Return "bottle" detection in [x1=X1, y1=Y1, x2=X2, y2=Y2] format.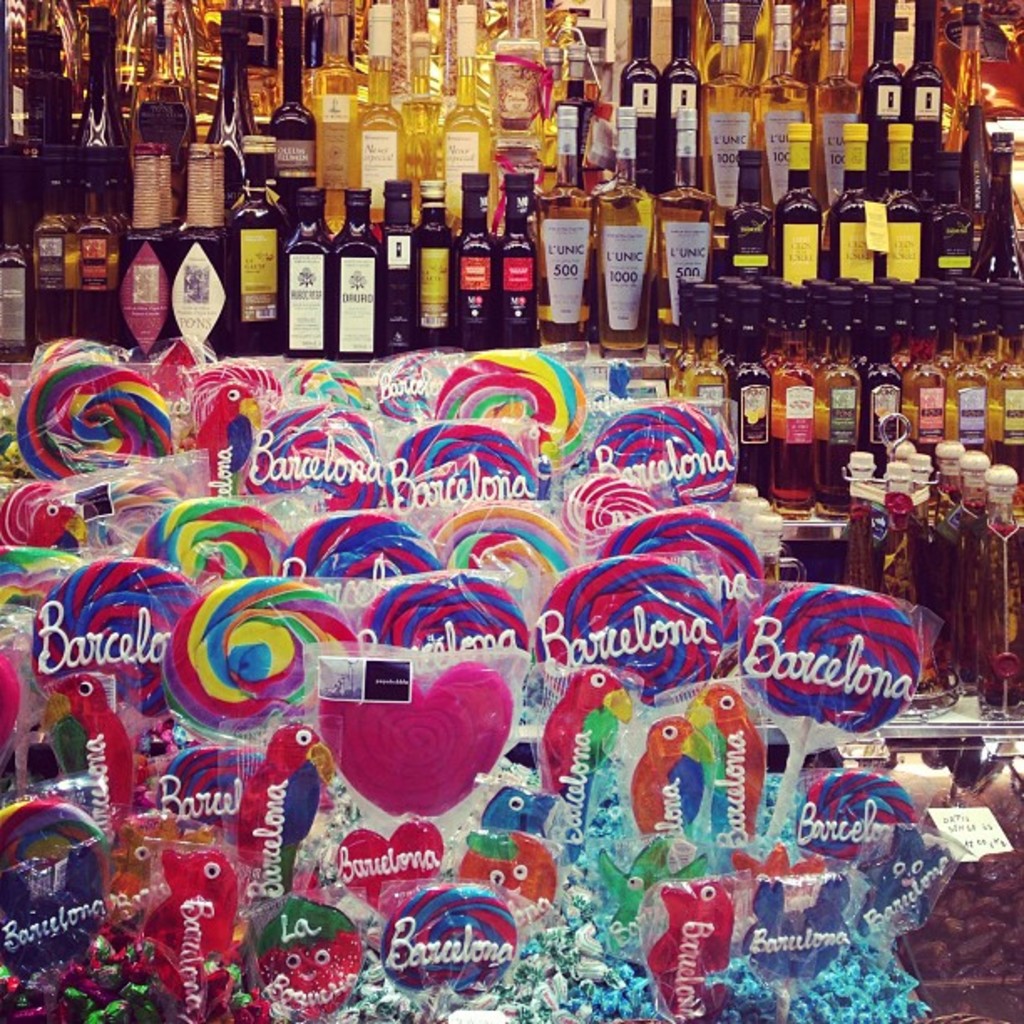
[x1=724, y1=318, x2=778, y2=504].
